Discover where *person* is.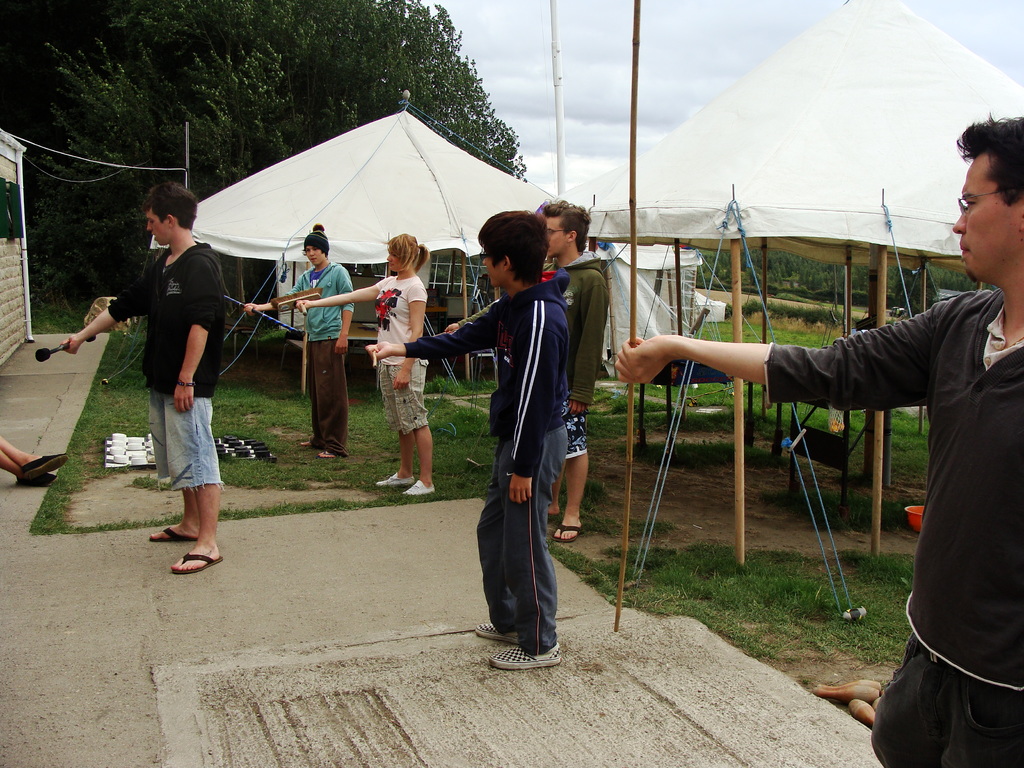
Discovered at box(292, 228, 438, 502).
